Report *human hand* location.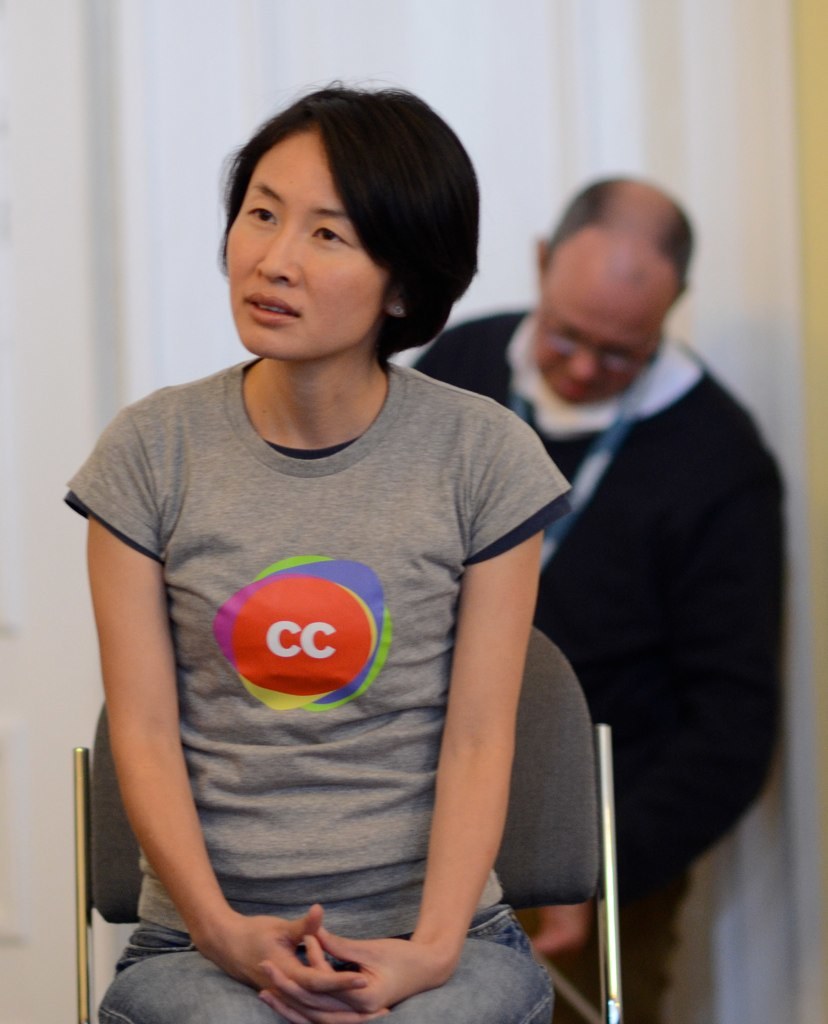
Report: (203, 898, 327, 1000).
